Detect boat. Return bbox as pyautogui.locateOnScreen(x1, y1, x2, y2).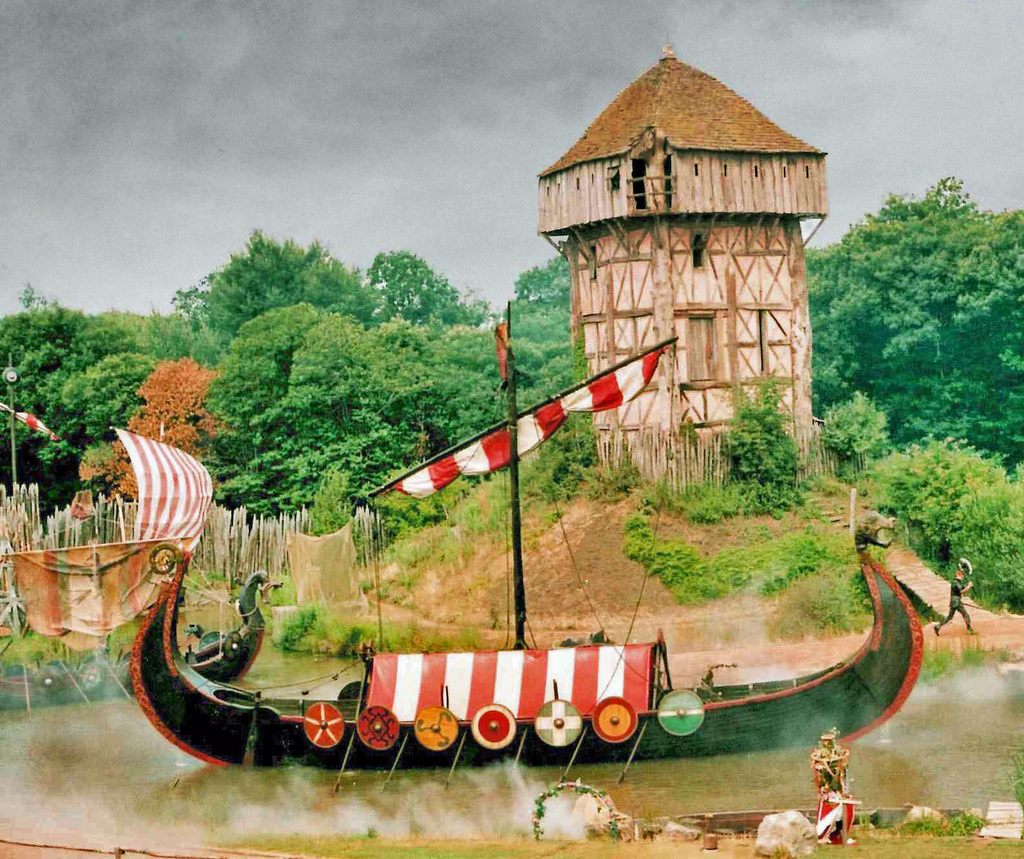
pyautogui.locateOnScreen(140, 354, 885, 820).
